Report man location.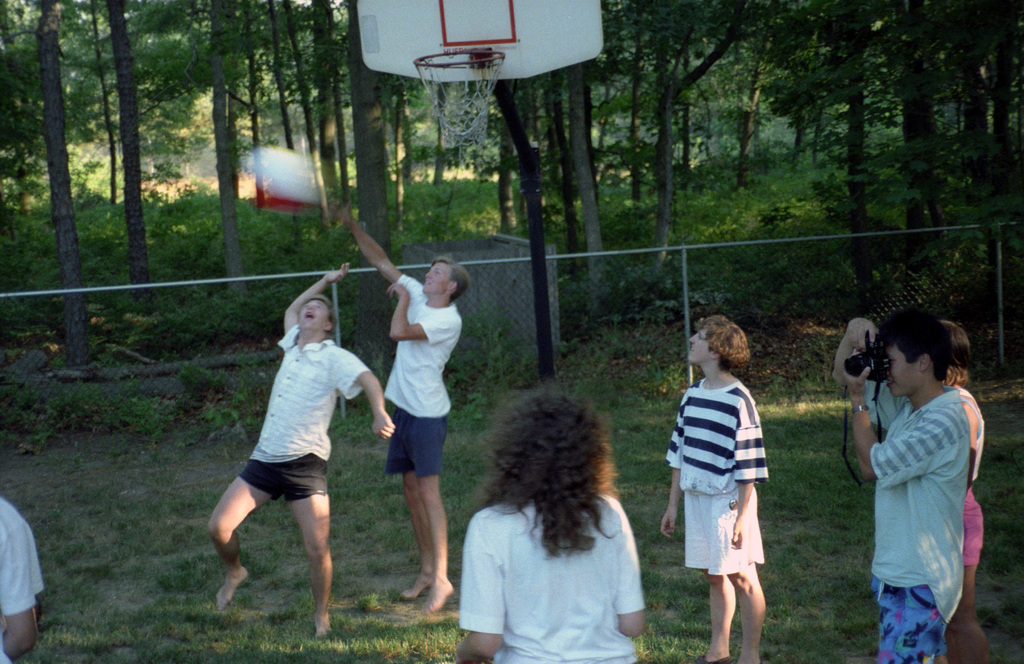
Report: crop(832, 316, 973, 663).
